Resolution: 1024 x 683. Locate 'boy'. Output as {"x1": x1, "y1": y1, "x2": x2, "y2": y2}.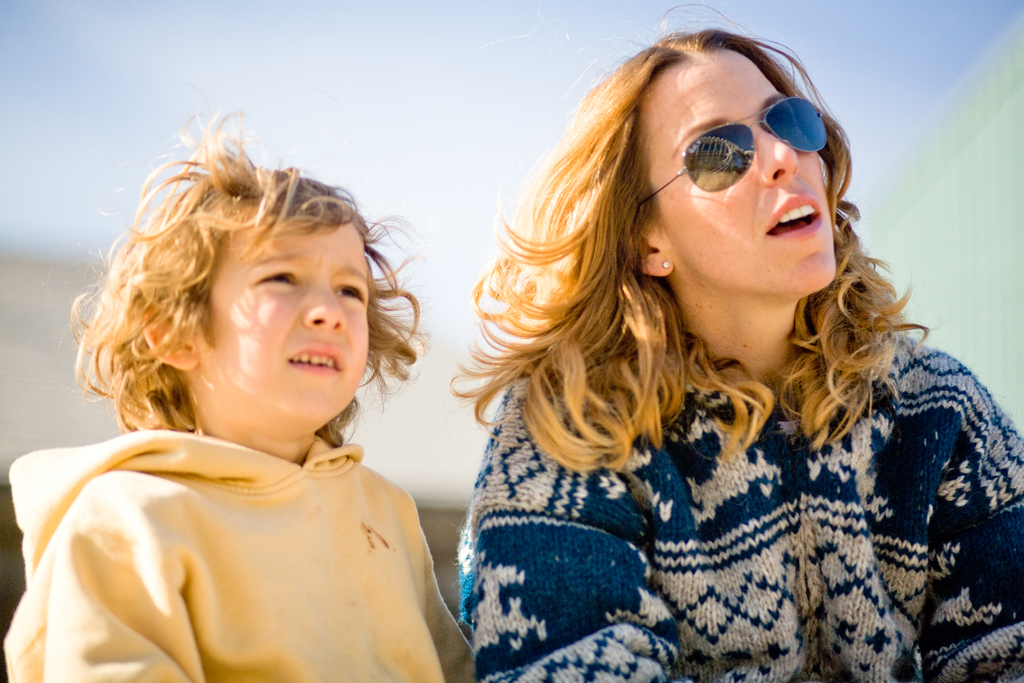
{"x1": 4, "y1": 258, "x2": 493, "y2": 682}.
